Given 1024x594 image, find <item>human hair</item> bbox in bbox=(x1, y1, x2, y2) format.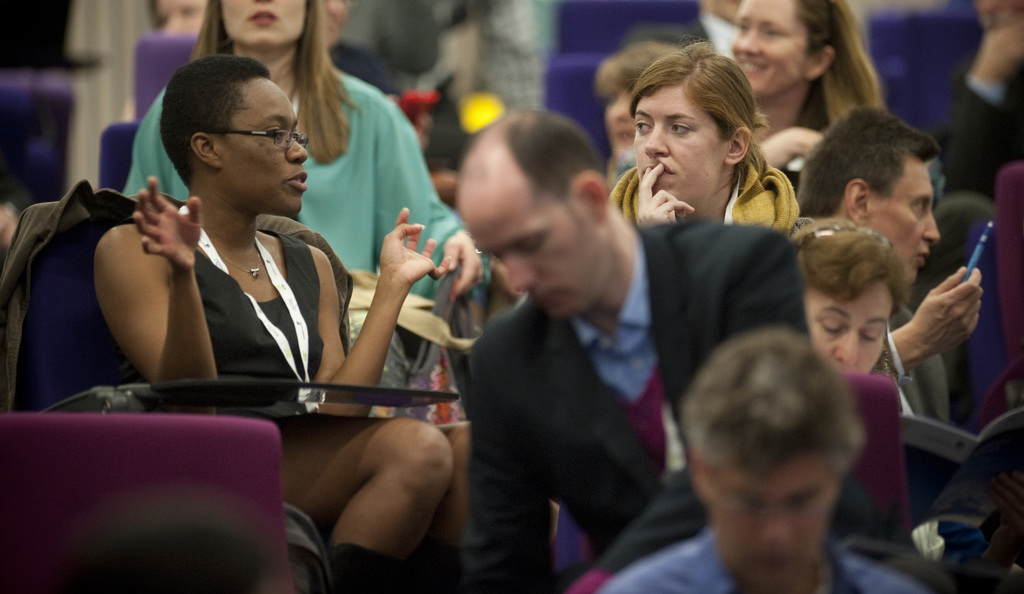
bbox=(160, 55, 274, 188).
